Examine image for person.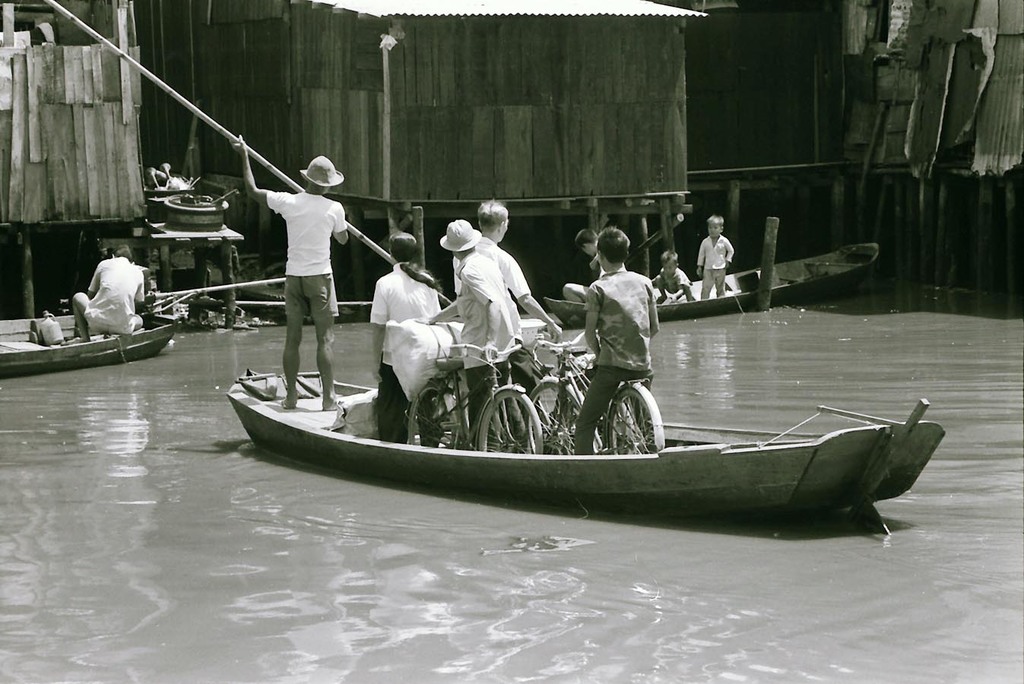
Examination result: <region>652, 247, 696, 302</region>.
